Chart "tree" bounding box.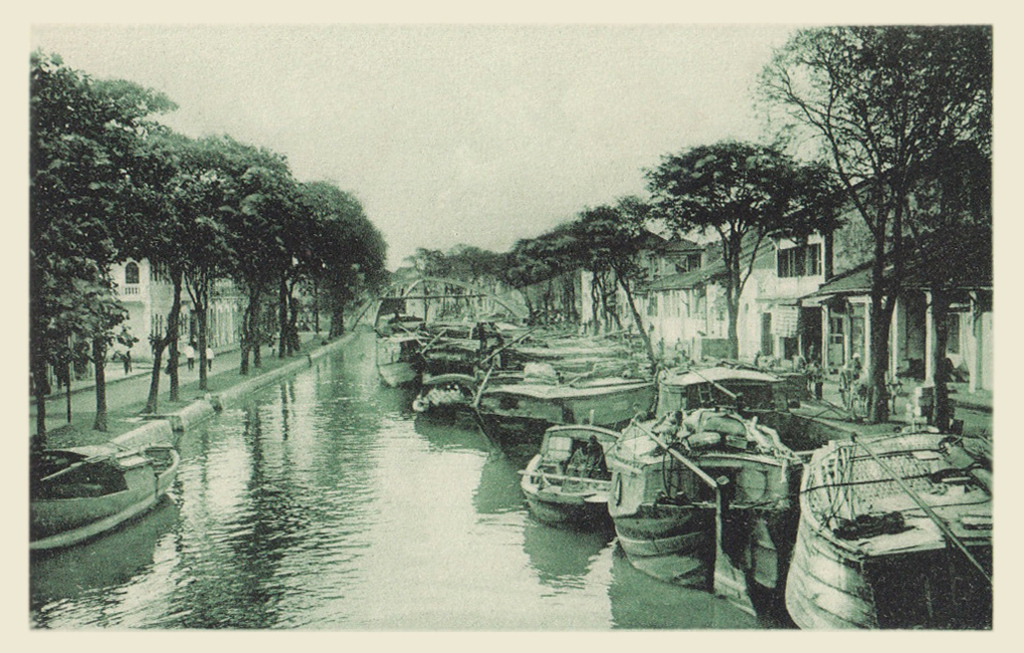
Charted: 81:73:174:425.
